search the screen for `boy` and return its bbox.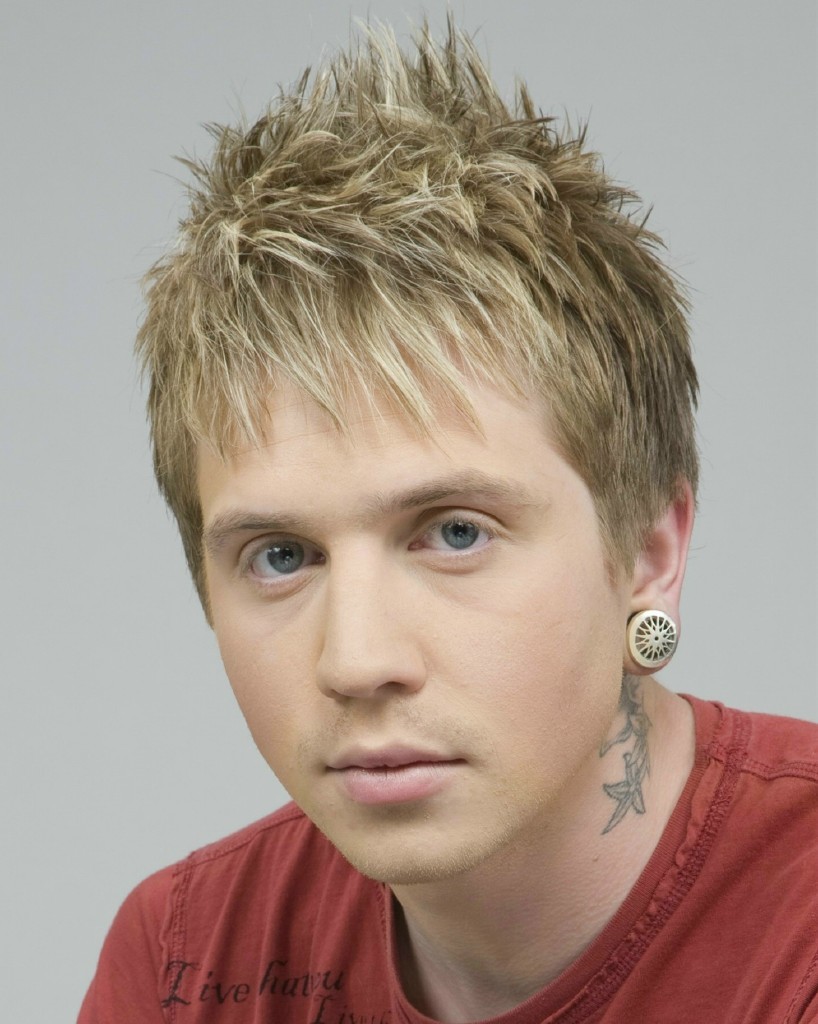
Found: left=75, top=0, right=817, bottom=1023.
